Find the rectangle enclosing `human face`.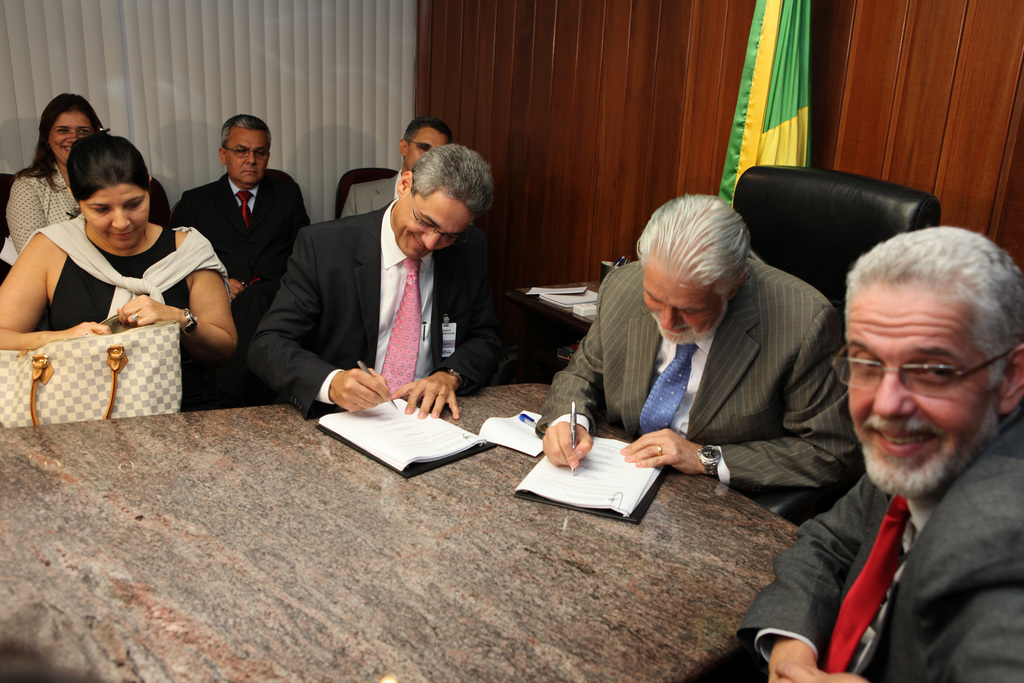
box=[646, 265, 719, 347].
